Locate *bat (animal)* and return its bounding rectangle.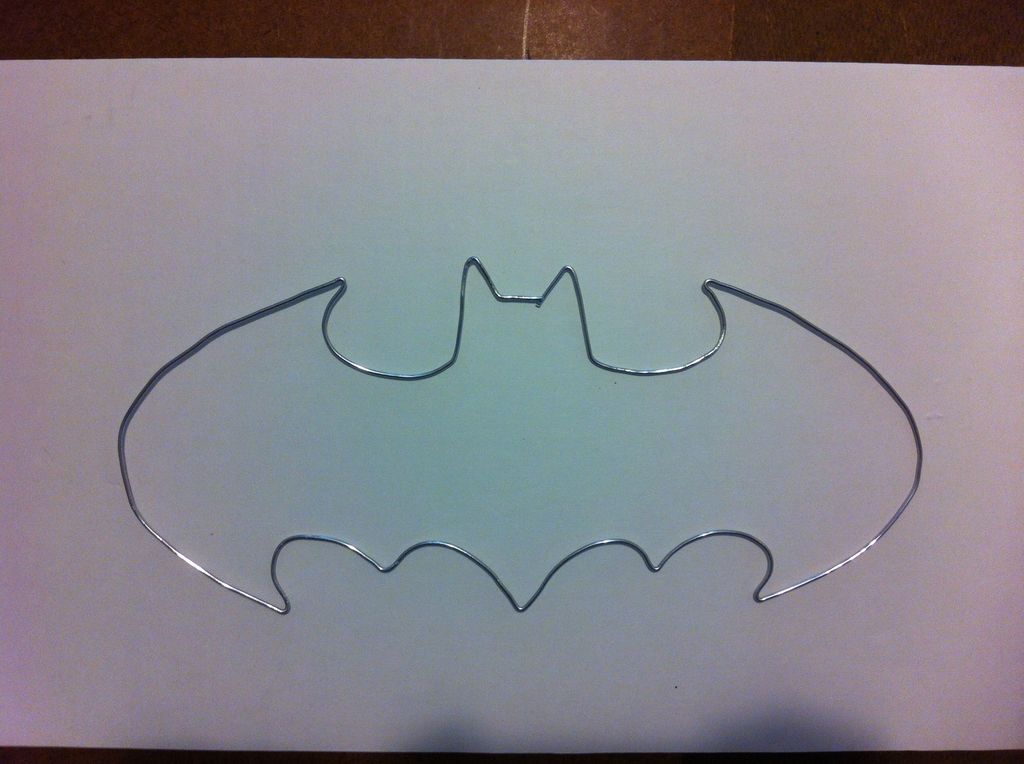
pyautogui.locateOnScreen(115, 244, 926, 616).
